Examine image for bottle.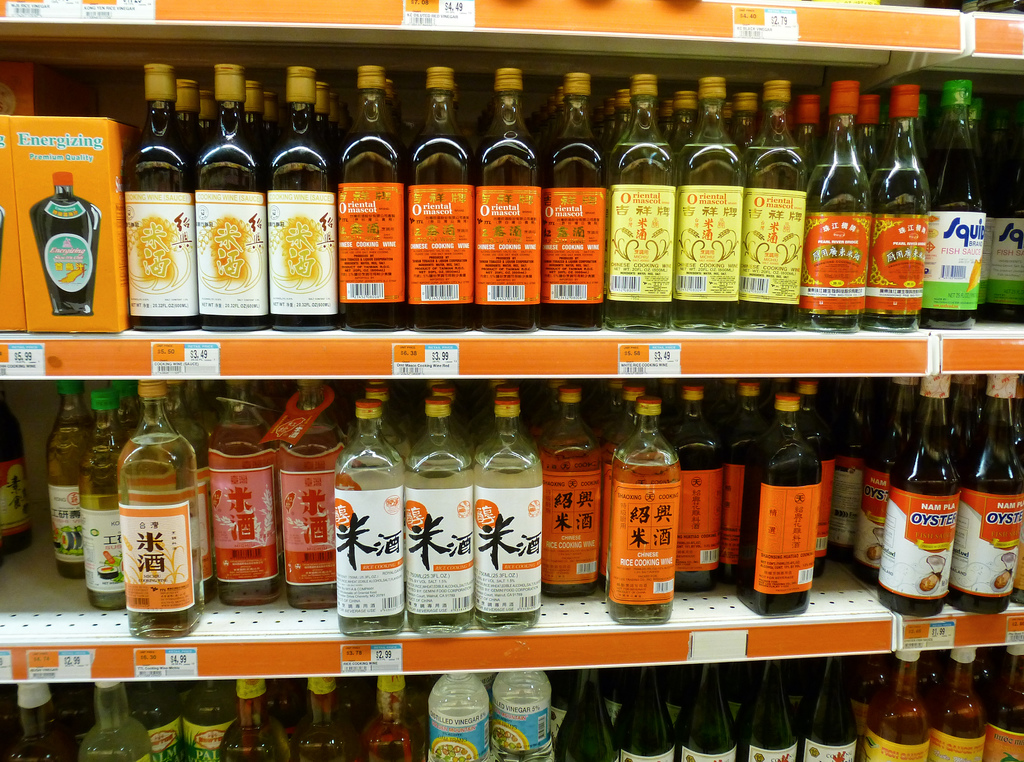
Examination result: 369/379/397/387.
